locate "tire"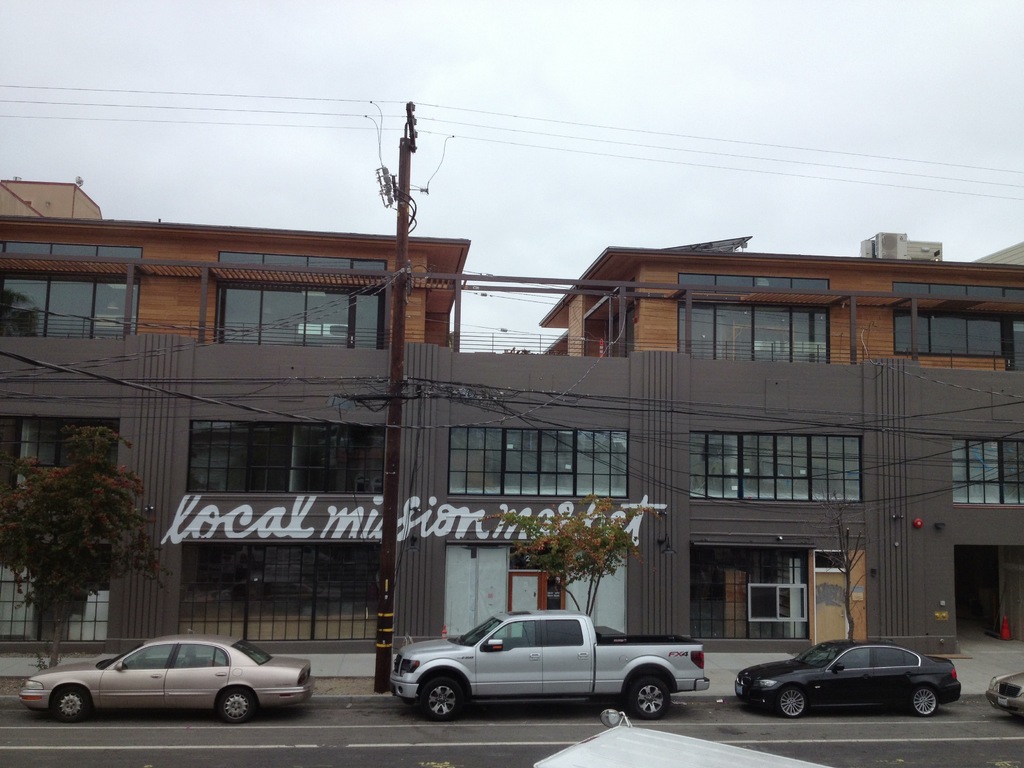
(x1=45, y1=682, x2=93, y2=721)
